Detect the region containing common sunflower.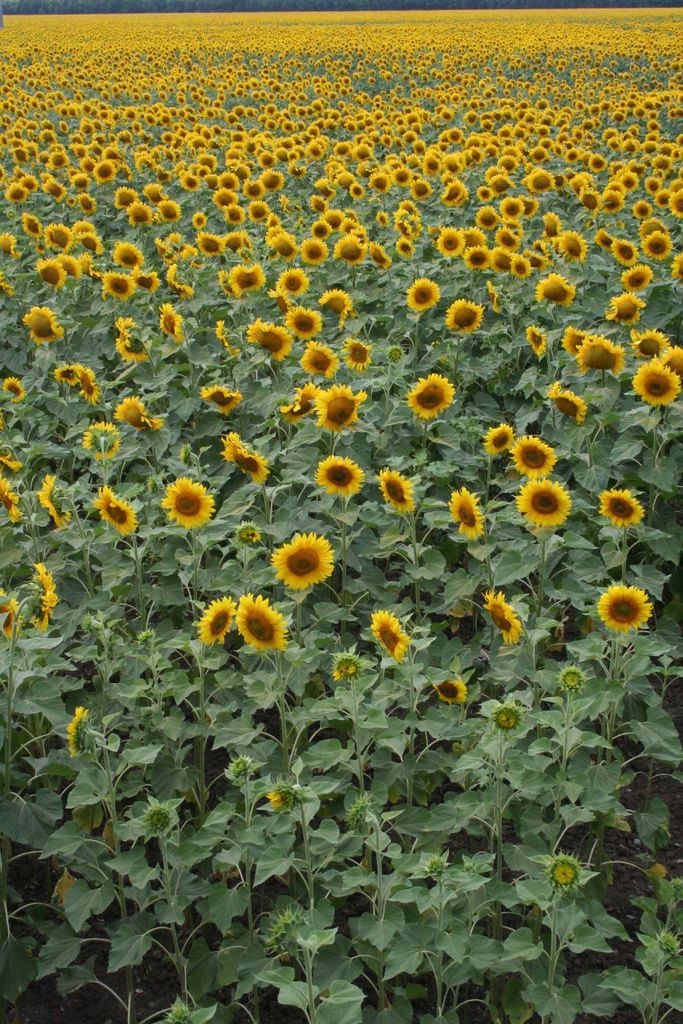
(x1=262, y1=528, x2=345, y2=600).
